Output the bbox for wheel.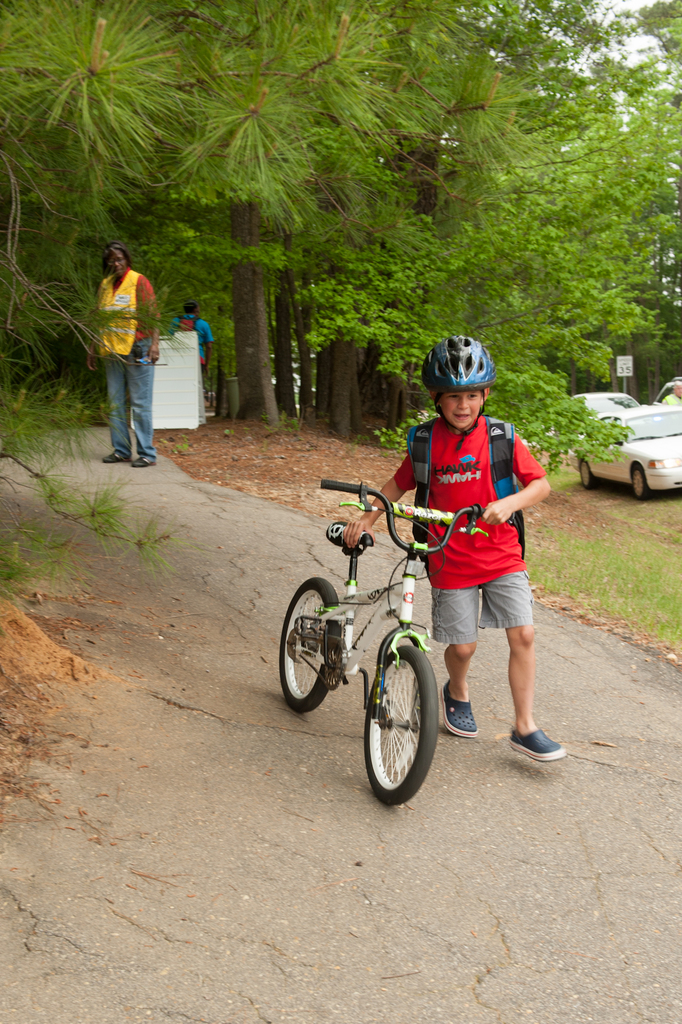
left=279, top=576, right=346, bottom=710.
